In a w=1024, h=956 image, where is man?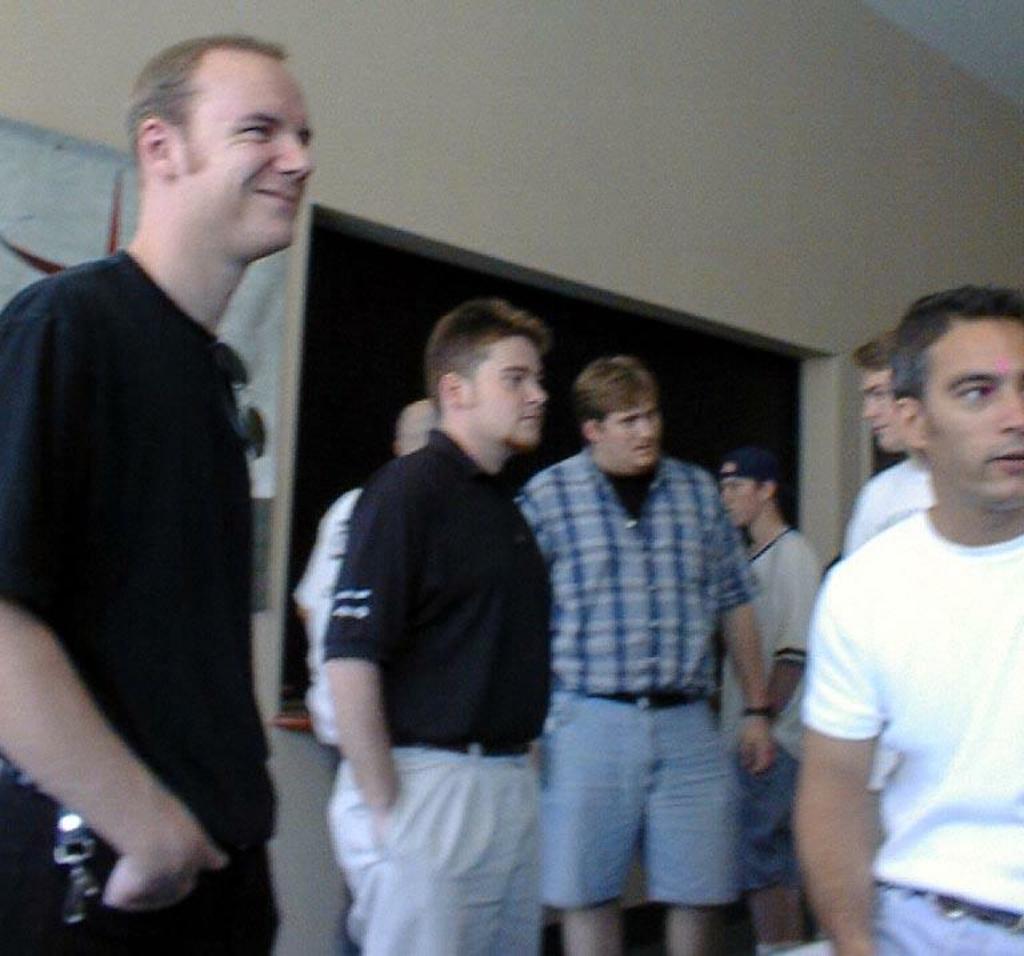
{"left": 493, "top": 320, "right": 799, "bottom": 929}.
